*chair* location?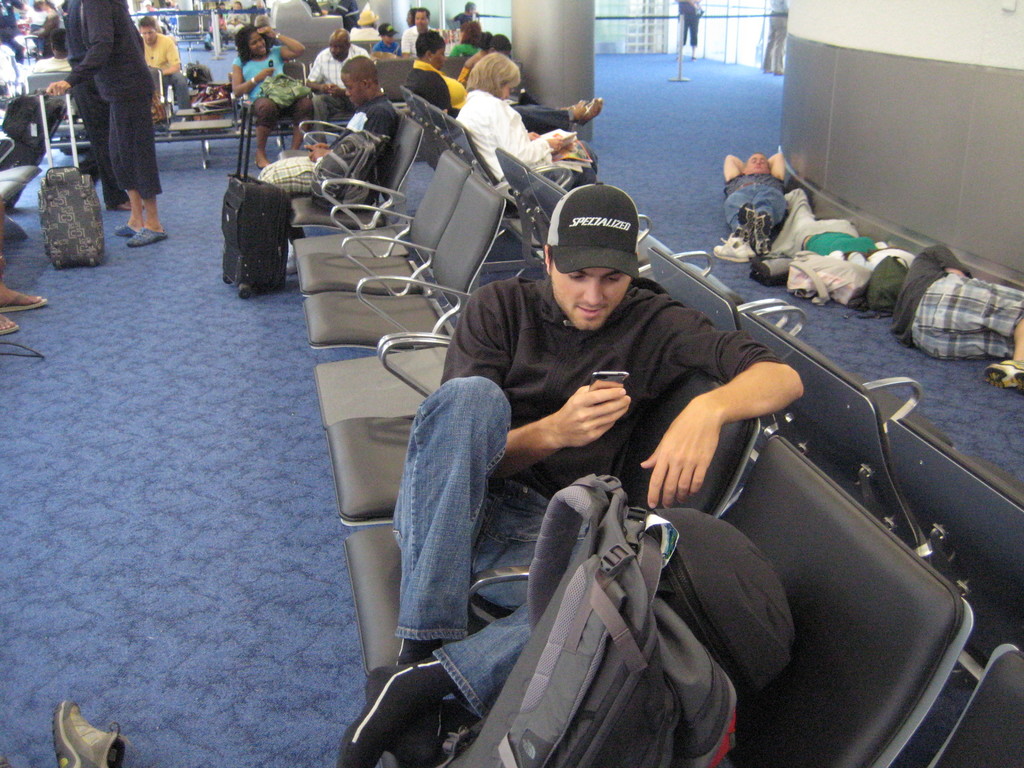
Rect(0, 172, 26, 244)
